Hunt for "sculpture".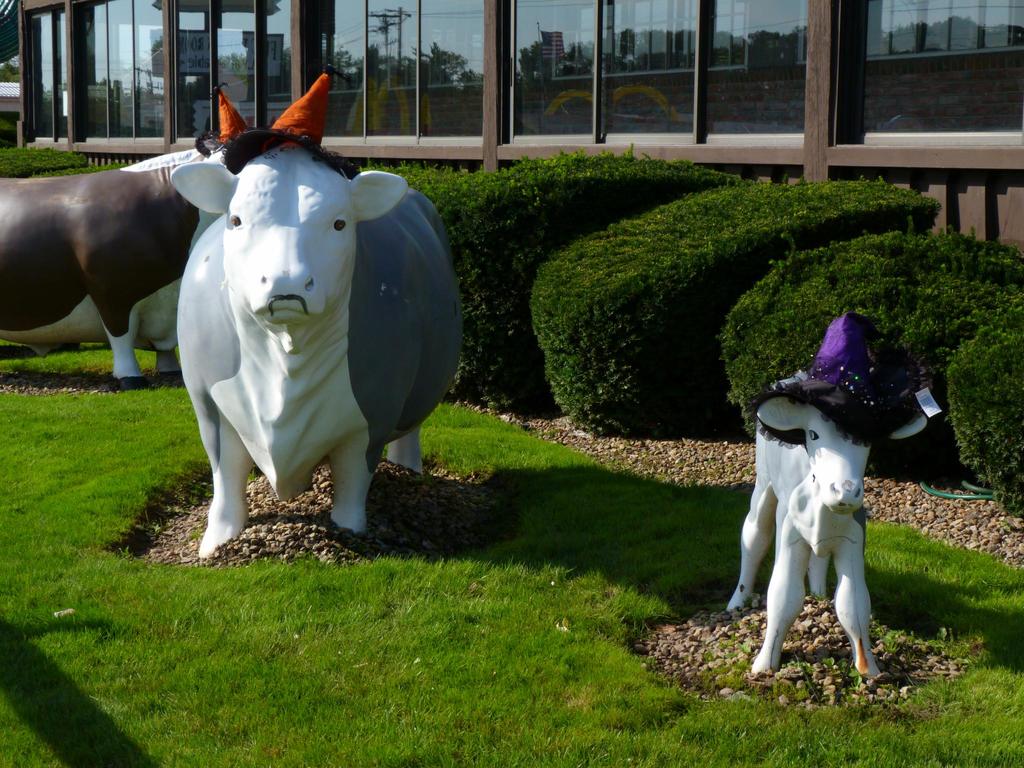
Hunted down at 716:296:928:698.
